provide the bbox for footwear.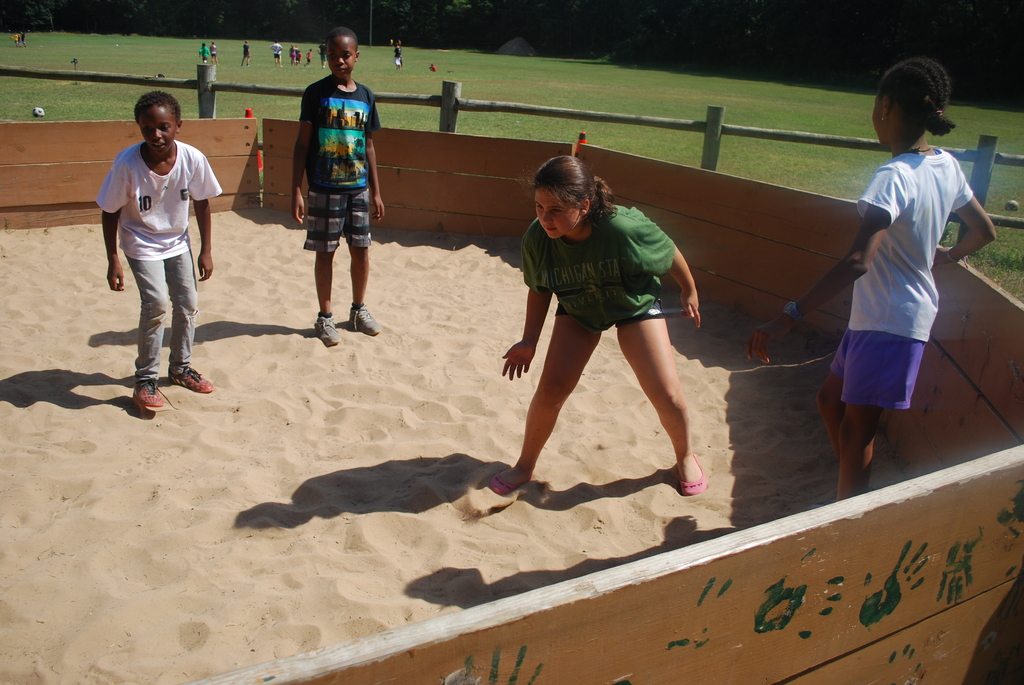
x1=343, y1=303, x2=376, y2=338.
